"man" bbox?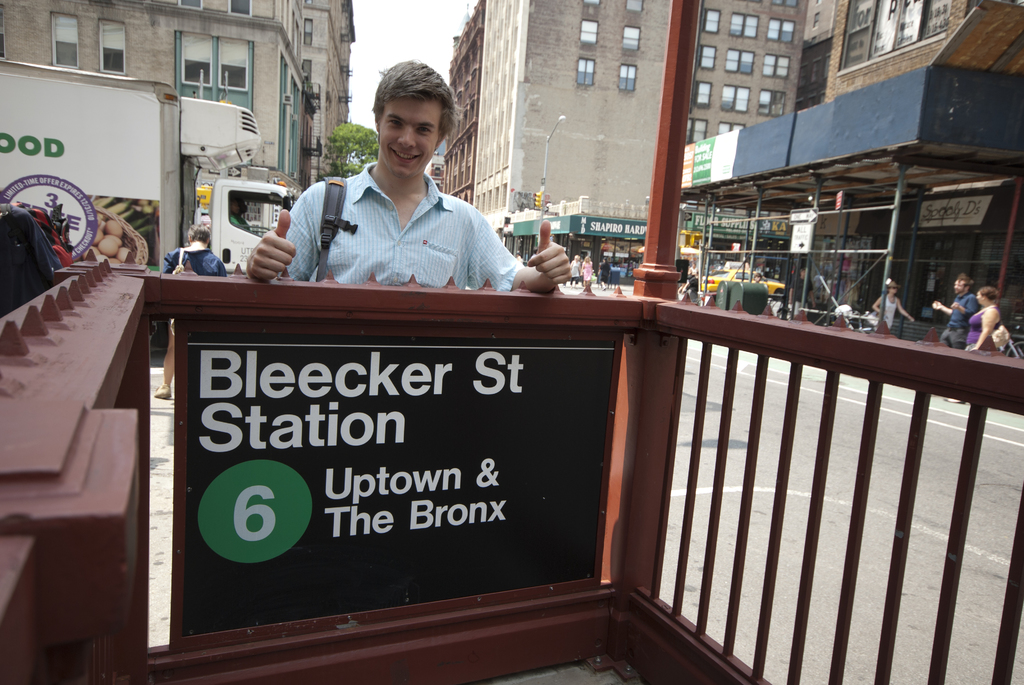
locate(929, 271, 974, 352)
